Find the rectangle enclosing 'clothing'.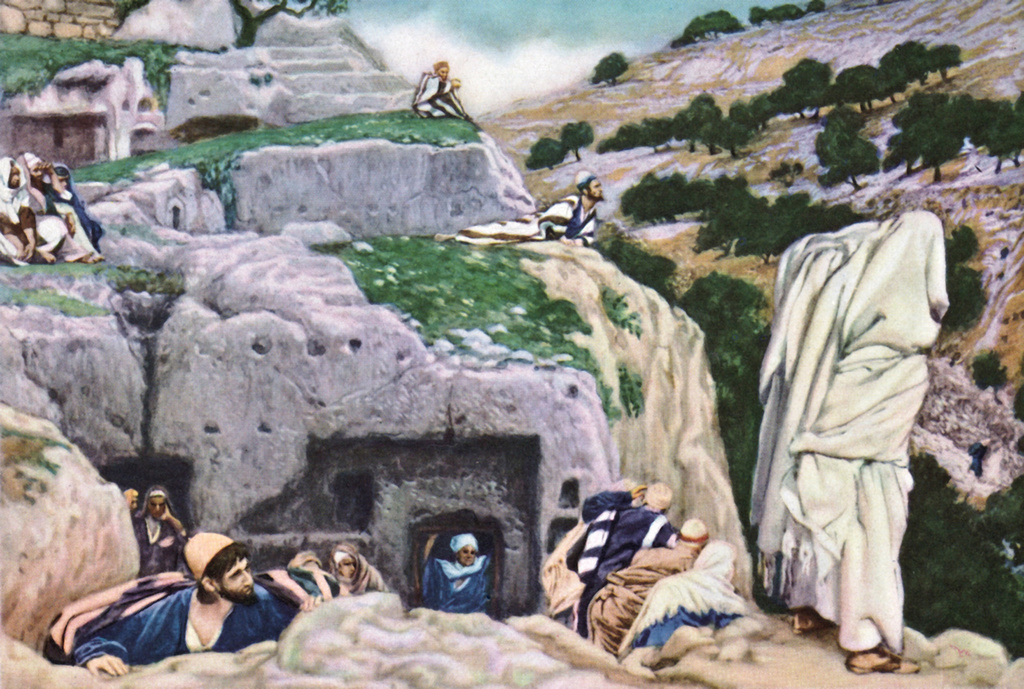
bbox(133, 475, 186, 567).
